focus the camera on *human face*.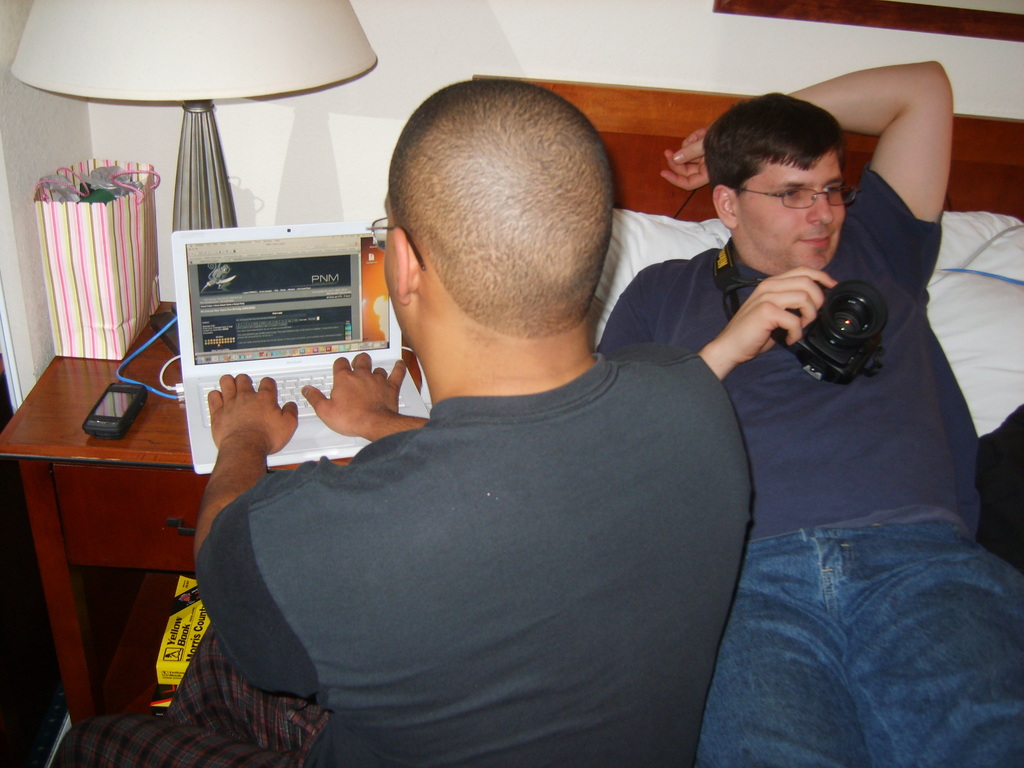
Focus region: <box>738,147,845,269</box>.
